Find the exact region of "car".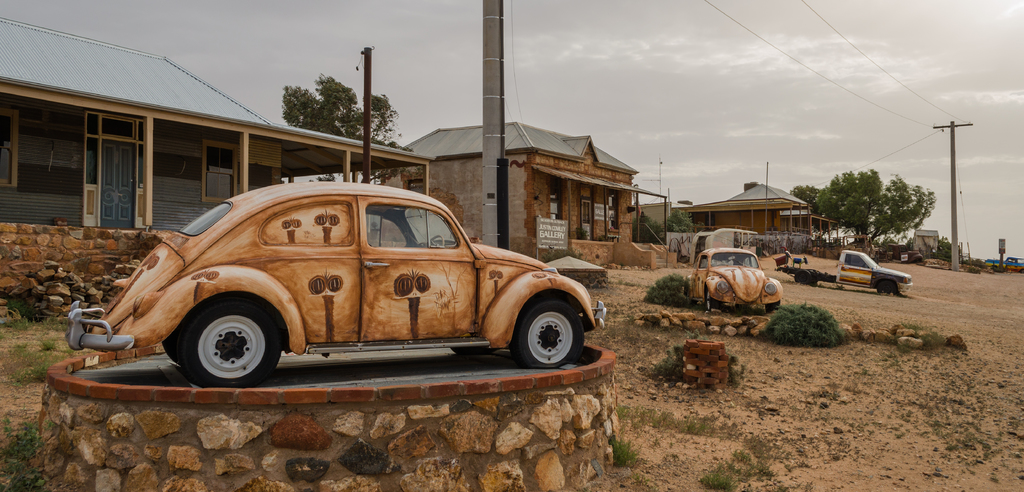
Exact region: bbox=[681, 246, 782, 312].
